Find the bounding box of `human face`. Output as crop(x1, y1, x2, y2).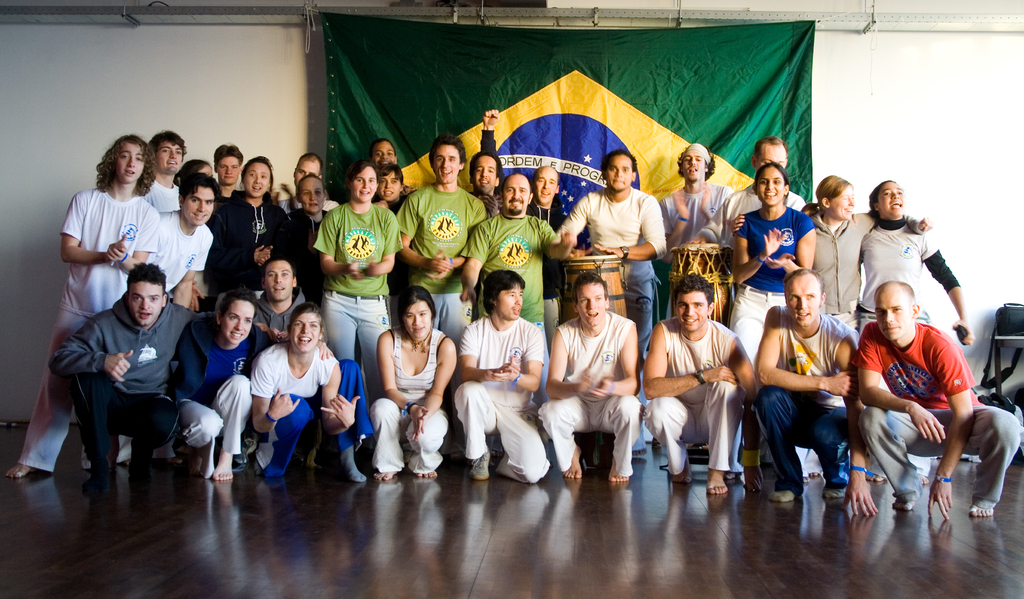
crop(785, 278, 820, 324).
